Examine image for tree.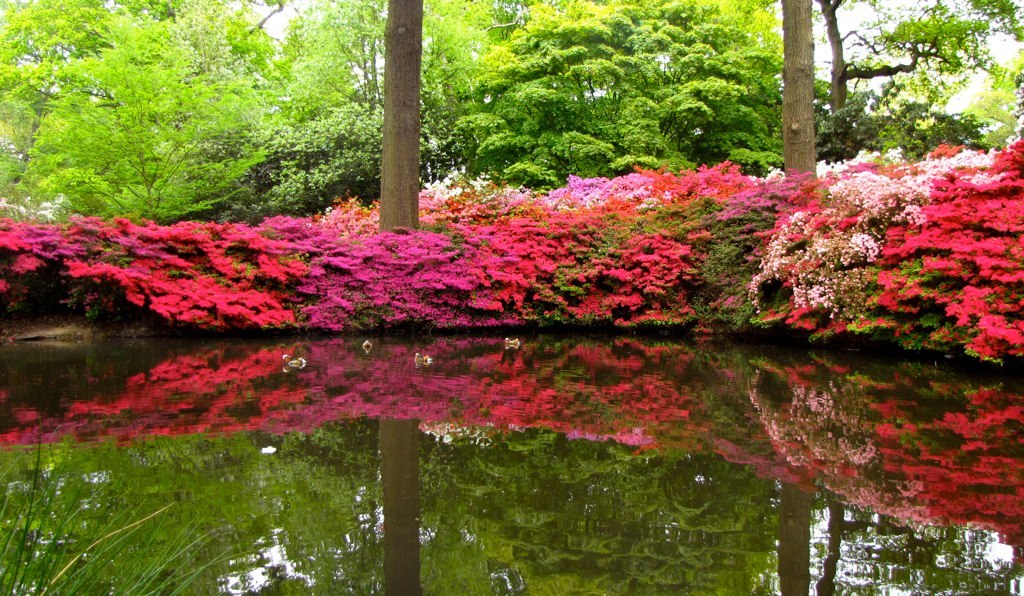
Examination result: <box>376,0,426,236</box>.
